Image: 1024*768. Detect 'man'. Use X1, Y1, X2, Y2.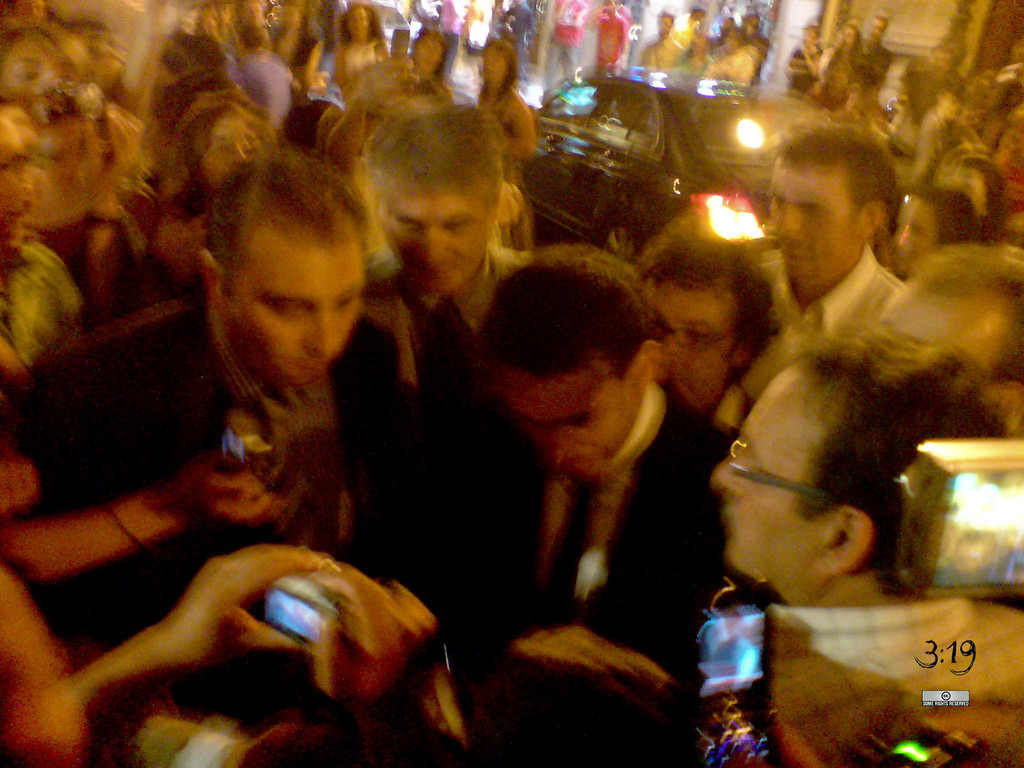
849, 17, 897, 113.
